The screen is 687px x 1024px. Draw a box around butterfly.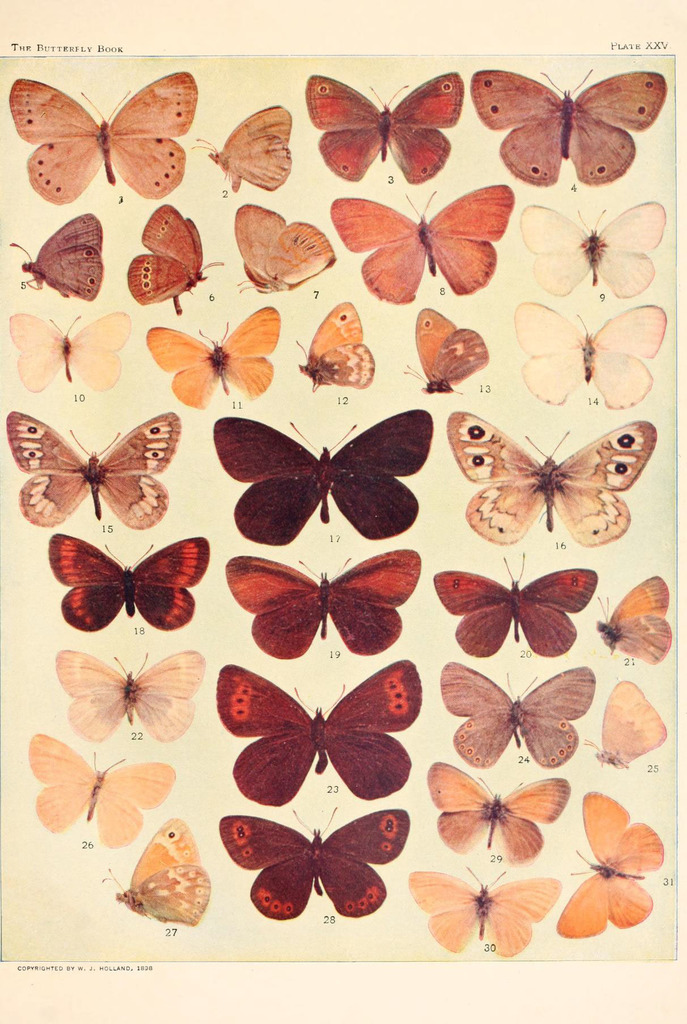
<box>419,751,567,865</box>.
